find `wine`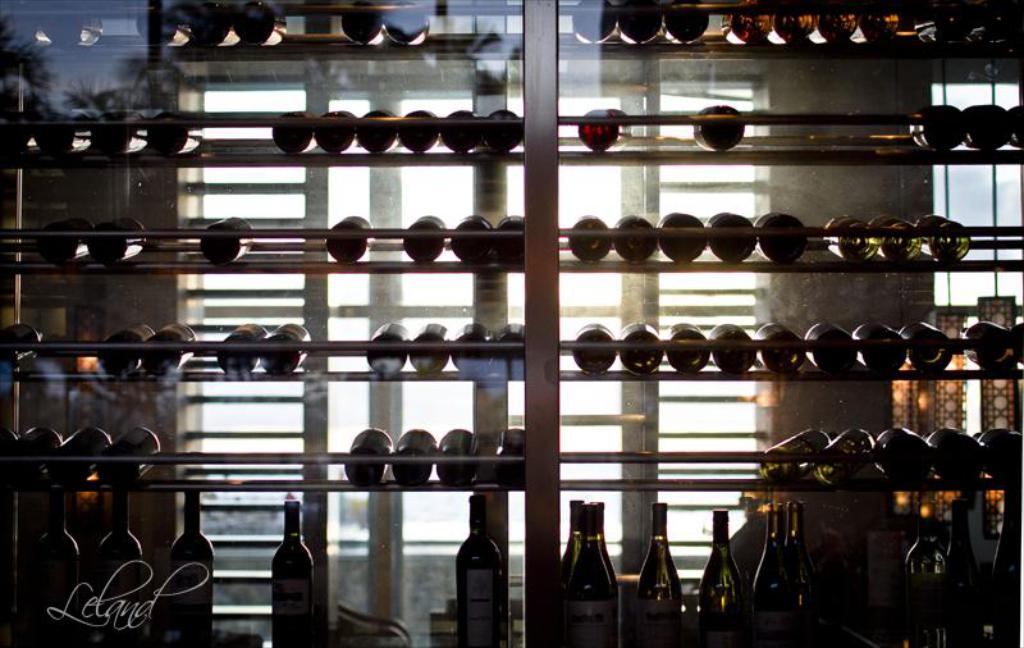
<box>622,324,668,371</box>
